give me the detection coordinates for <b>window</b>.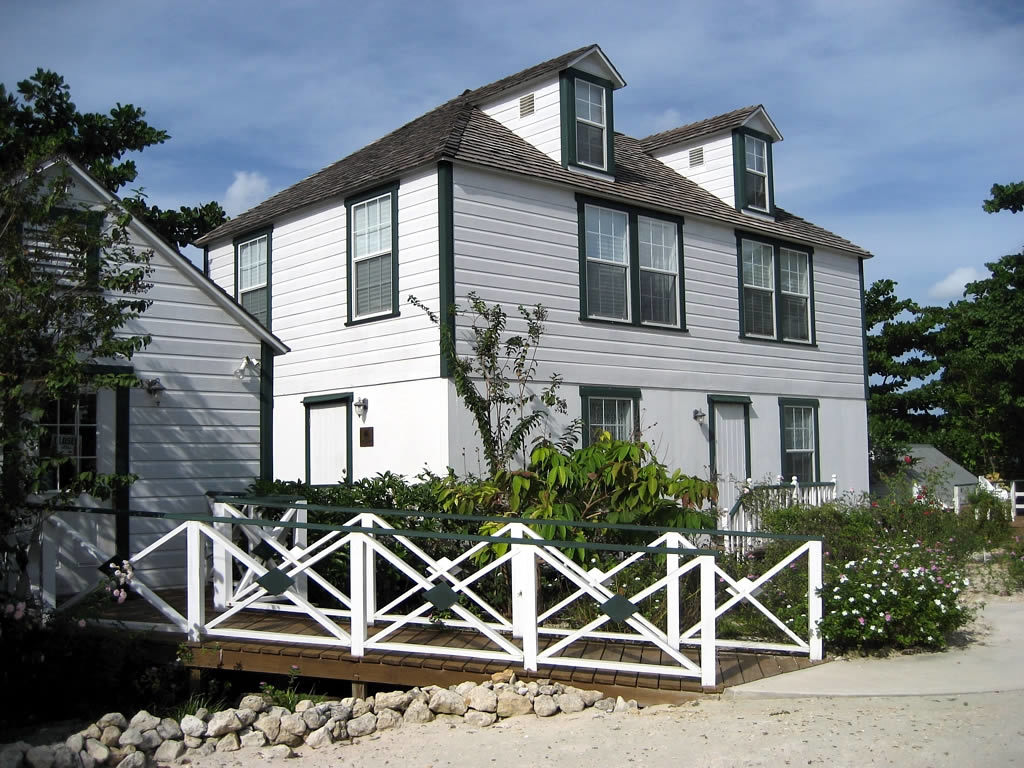
l=571, t=68, r=614, b=170.
